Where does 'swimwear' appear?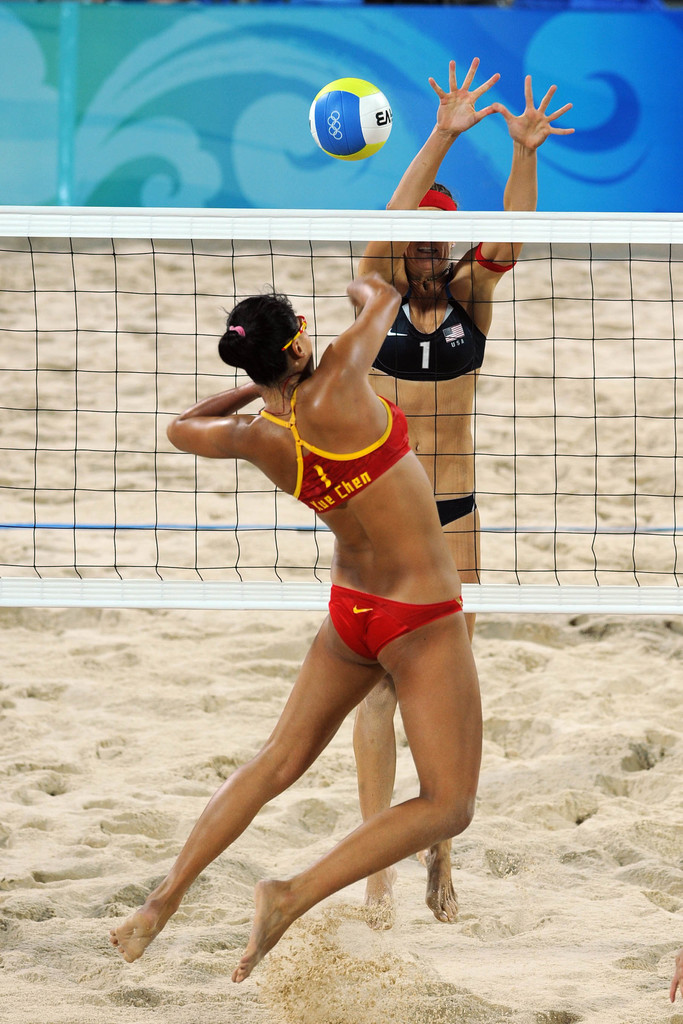
Appears at select_region(317, 583, 463, 662).
